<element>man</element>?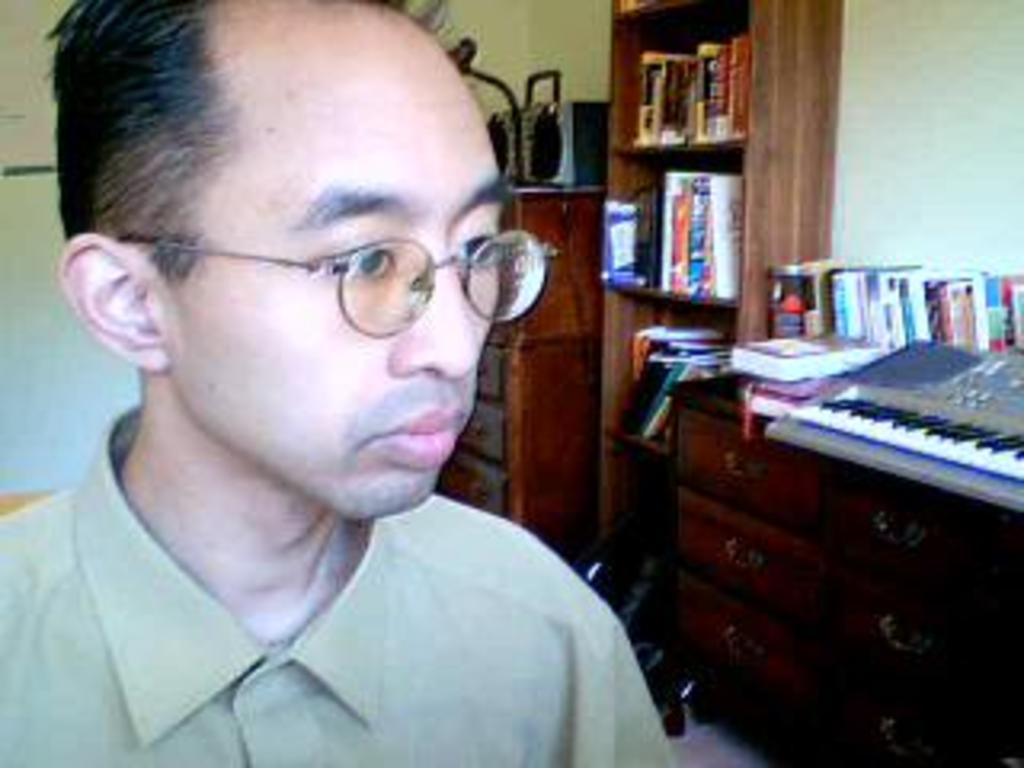
x1=0 y1=6 x2=694 y2=758
